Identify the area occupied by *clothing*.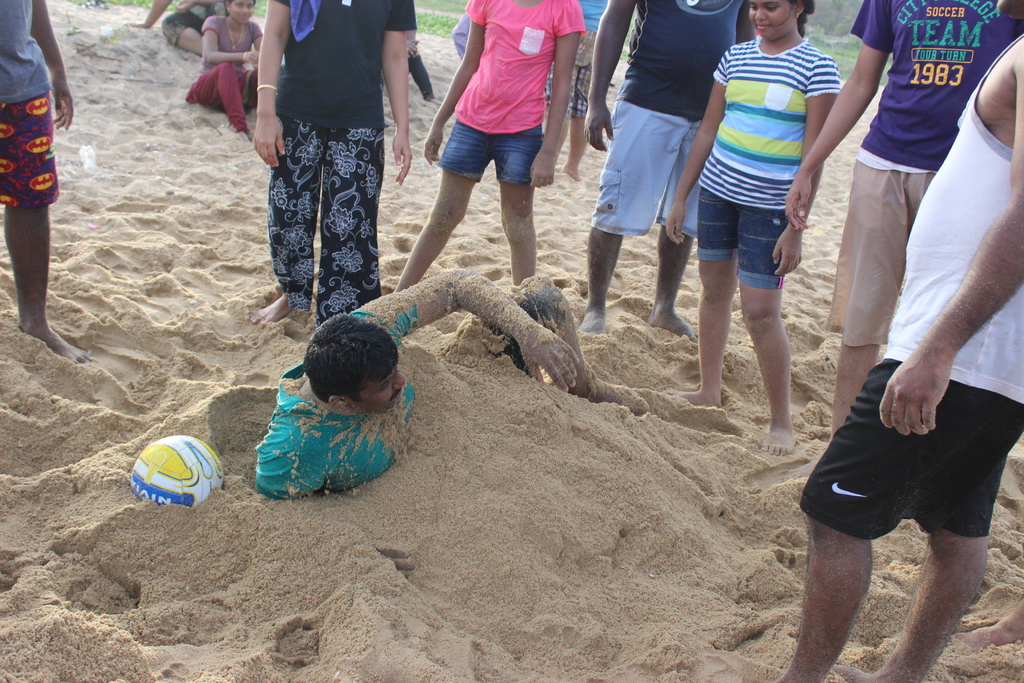
Area: detection(0, 0, 58, 204).
